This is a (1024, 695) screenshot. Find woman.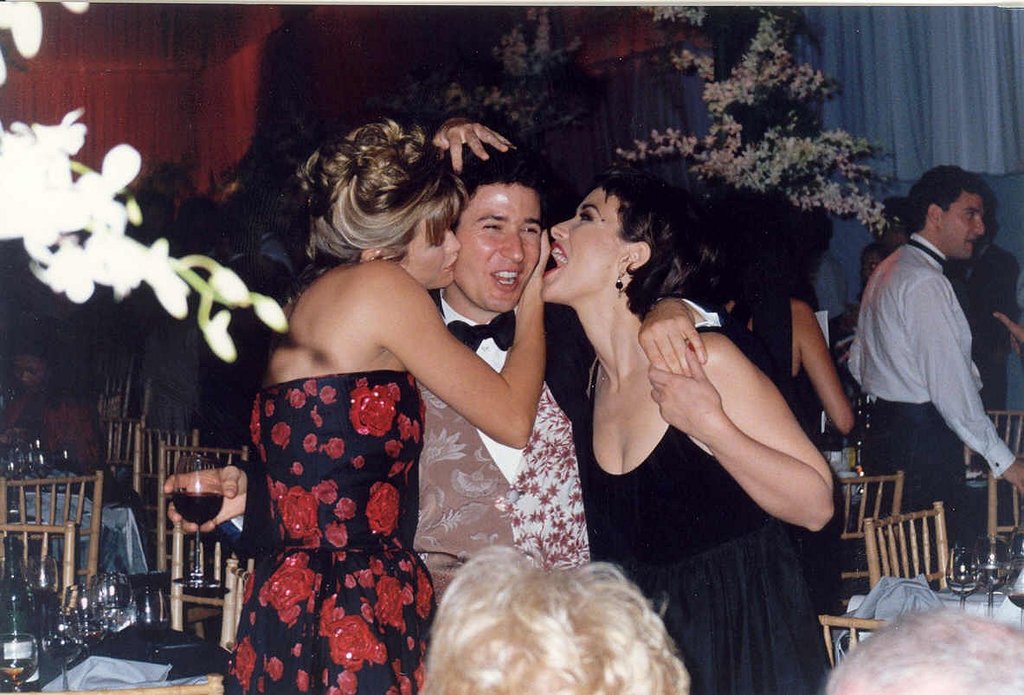
Bounding box: (219, 113, 557, 694).
